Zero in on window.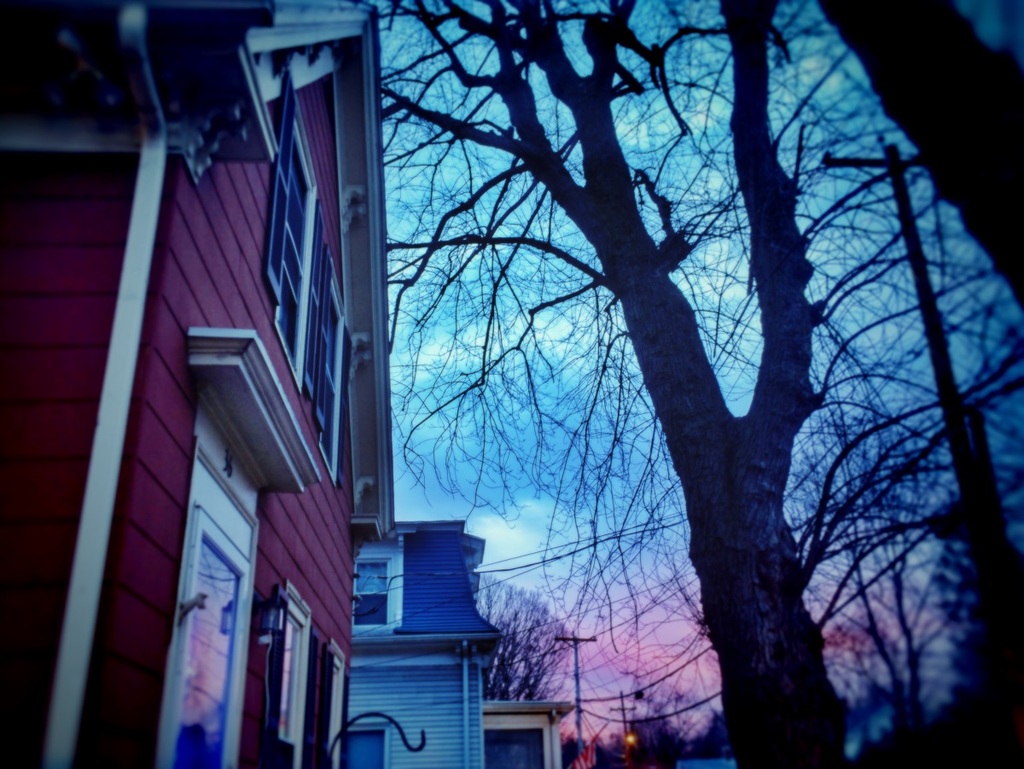
Zeroed in: 257,597,305,768.
